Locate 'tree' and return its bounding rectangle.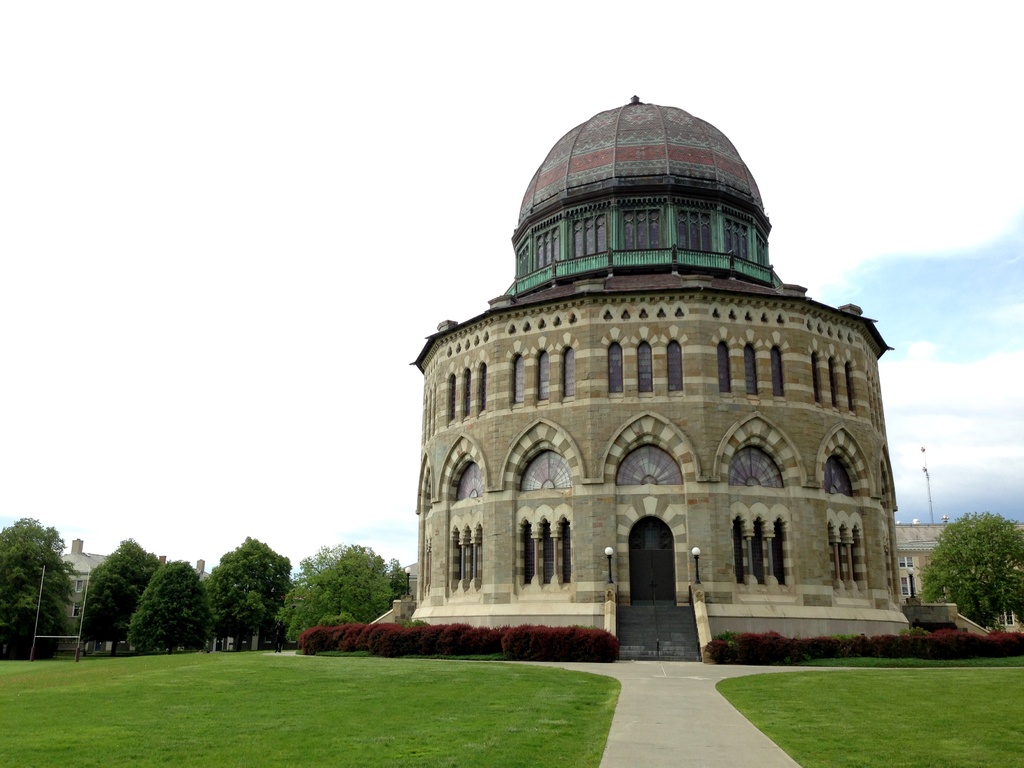
crop(133, 561, 211, 651).
